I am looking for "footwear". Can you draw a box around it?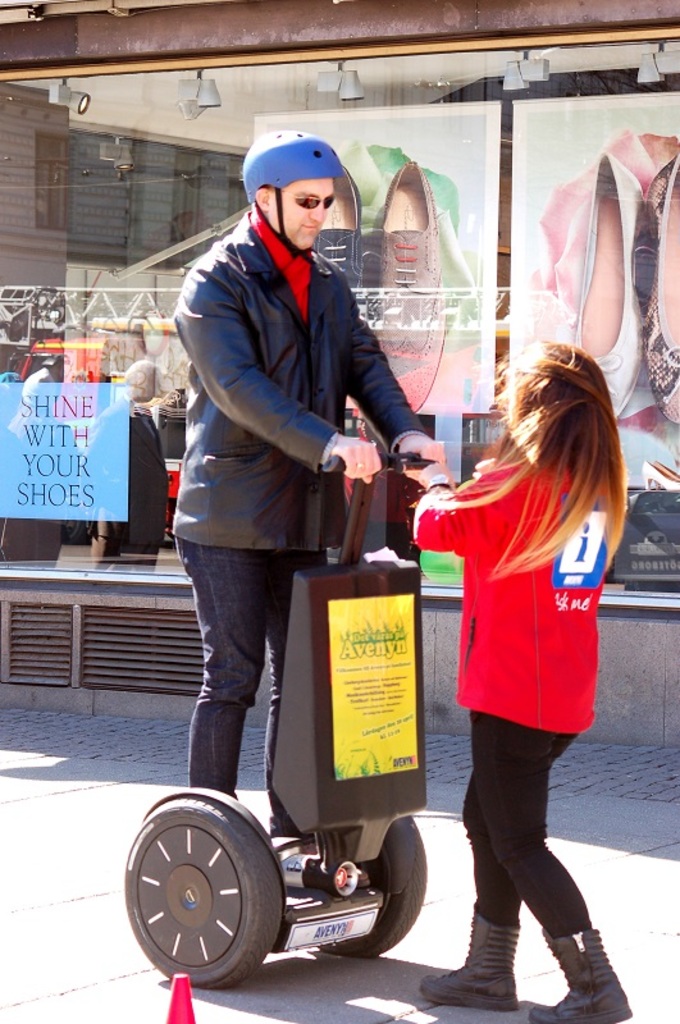
Sure, the bounding box is l=525, t=924, r=633, b=1023.
